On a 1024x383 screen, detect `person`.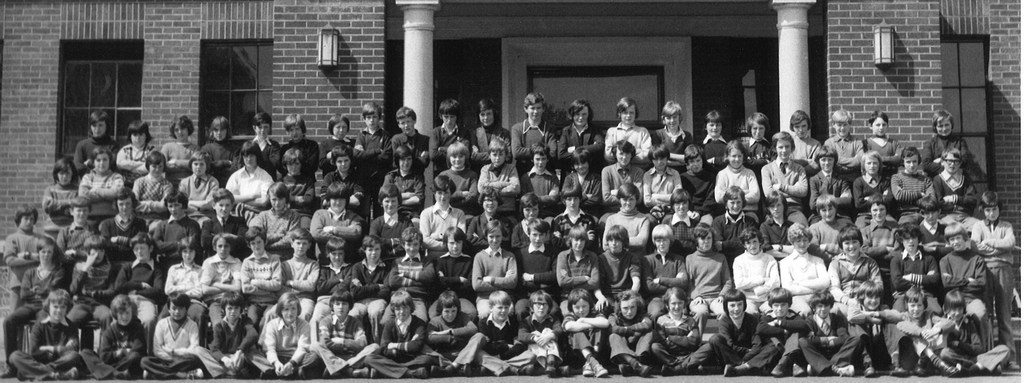
(709,287,778,373).
